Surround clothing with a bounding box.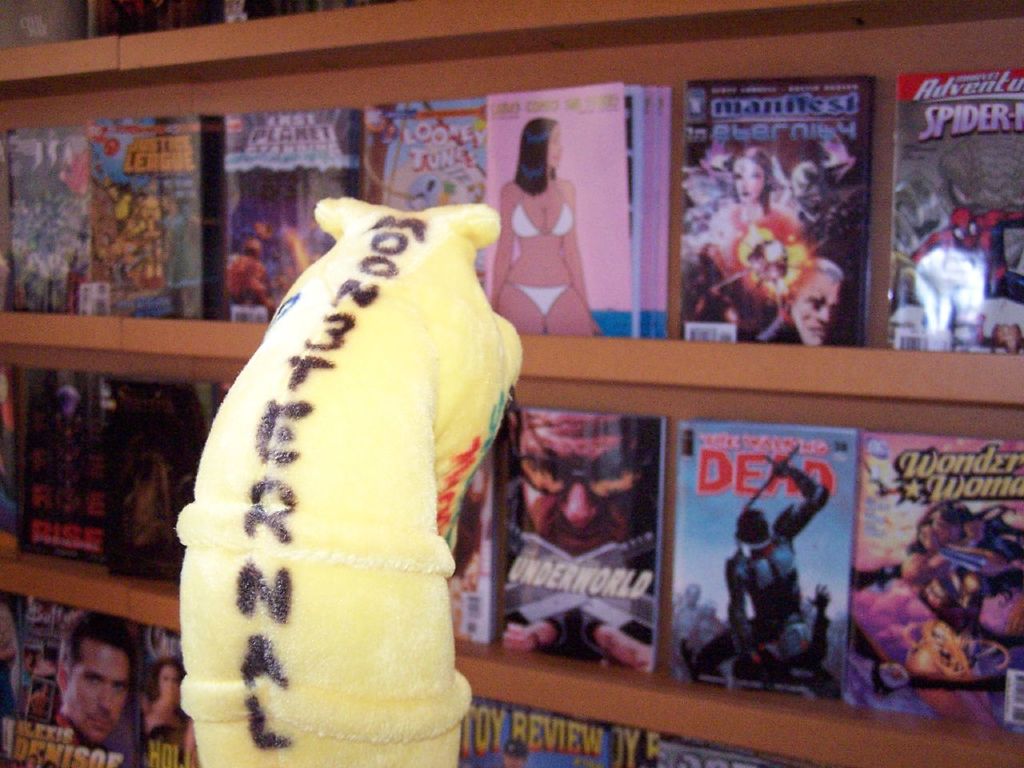
150, 716, 190, 748.
